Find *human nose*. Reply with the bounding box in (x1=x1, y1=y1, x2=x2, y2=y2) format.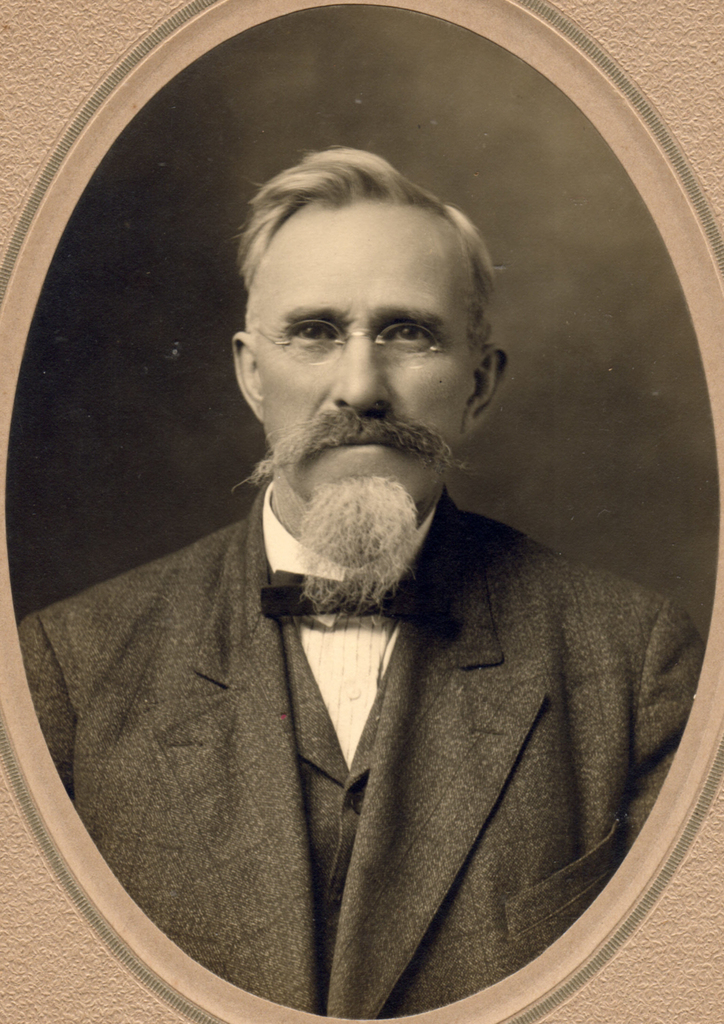
(x1=336, y1=333, x2=395, y2=418).
